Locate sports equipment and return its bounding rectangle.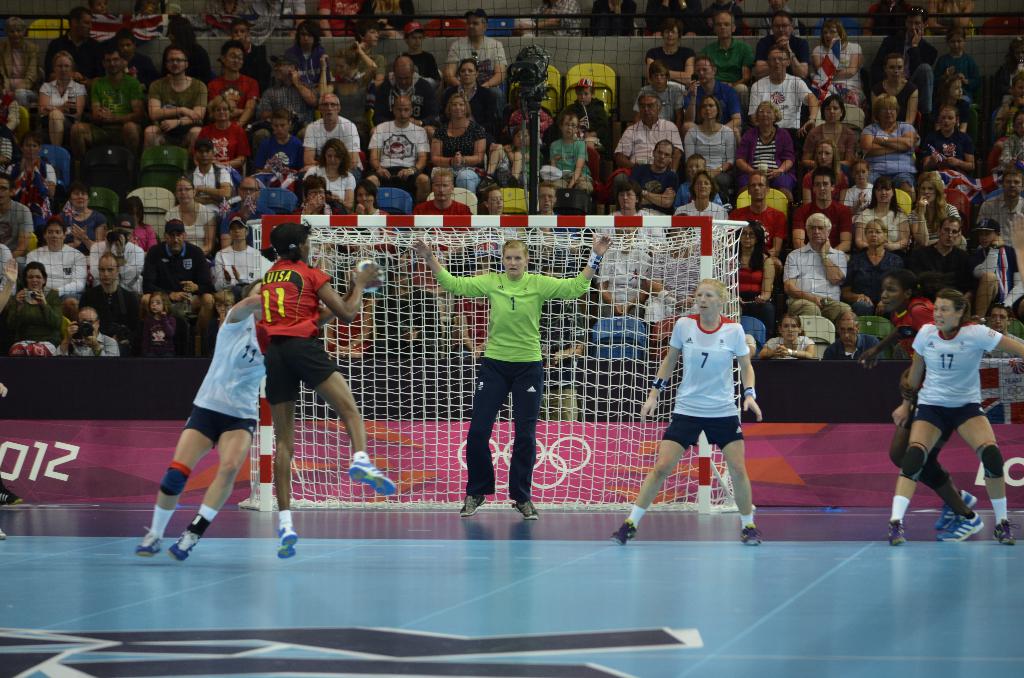
<bbox>609, 523, 638, 544</bbox>.
